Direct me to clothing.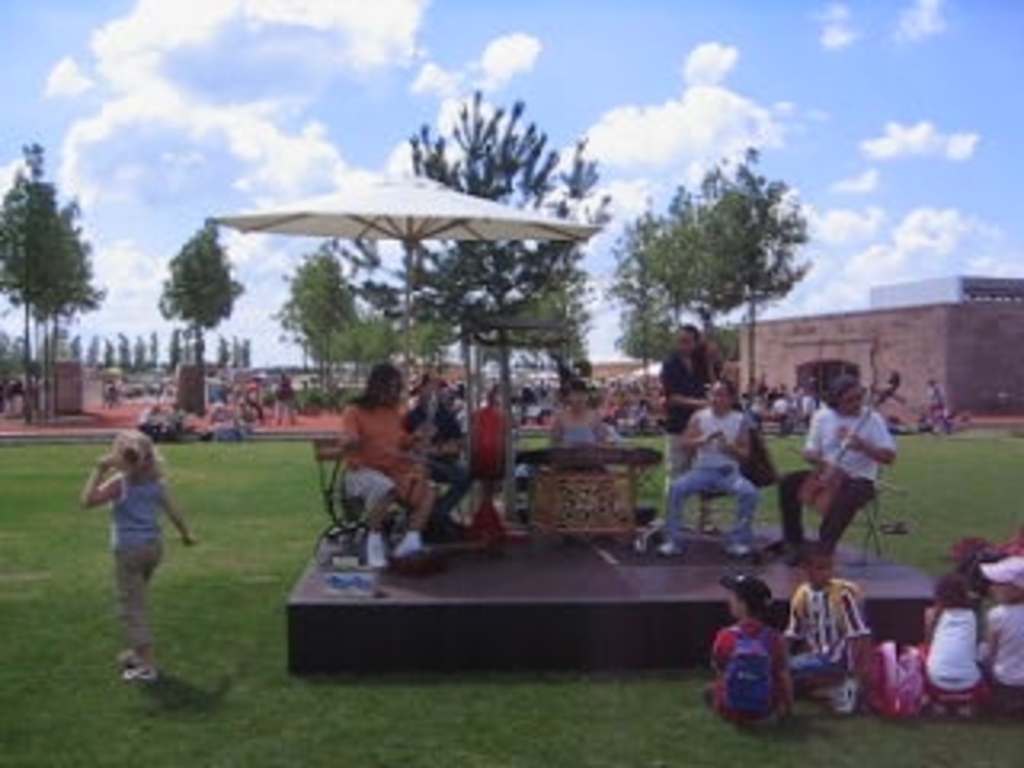
Direction: region(659, 406, 758, 534).
